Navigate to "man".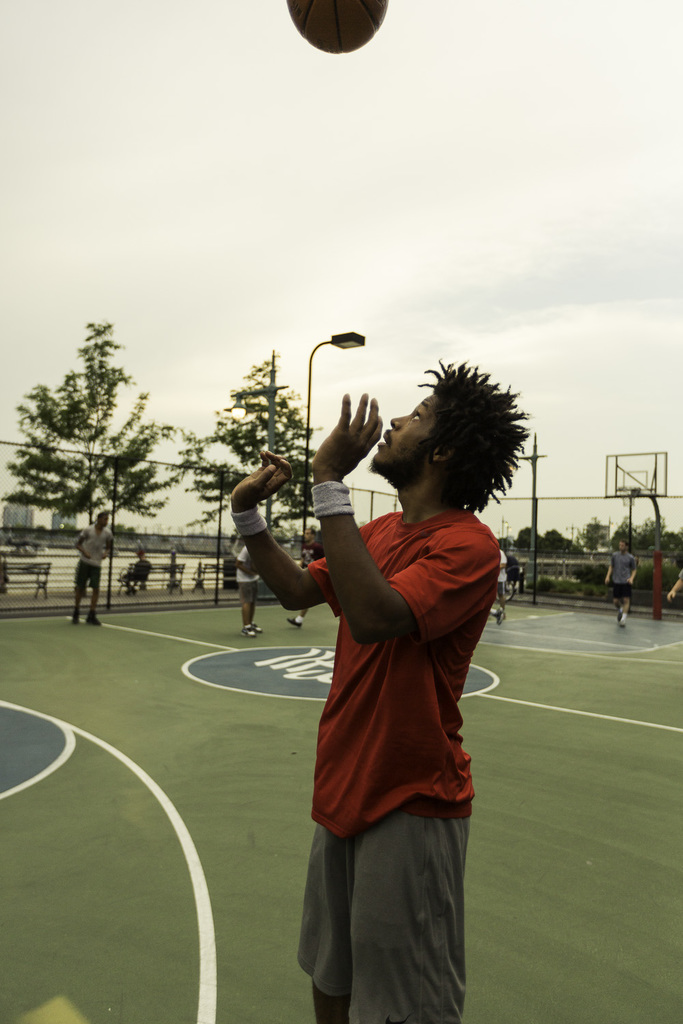
Navigation target: (236, 537, 266, 639).
